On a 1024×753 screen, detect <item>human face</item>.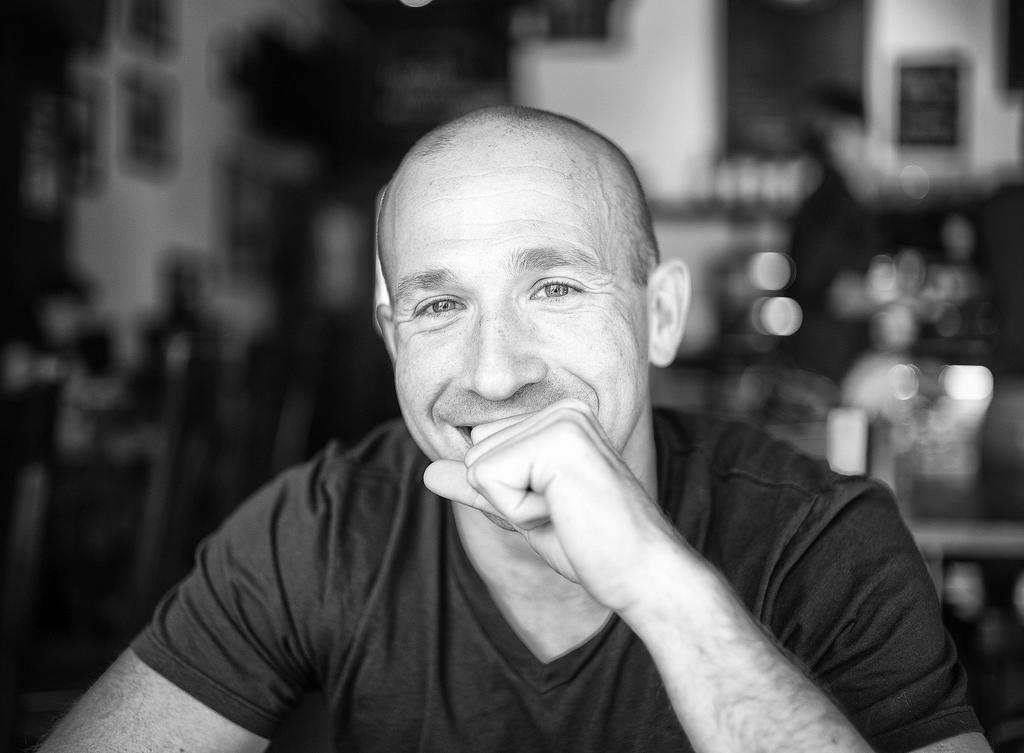
[375,165,652,462].
